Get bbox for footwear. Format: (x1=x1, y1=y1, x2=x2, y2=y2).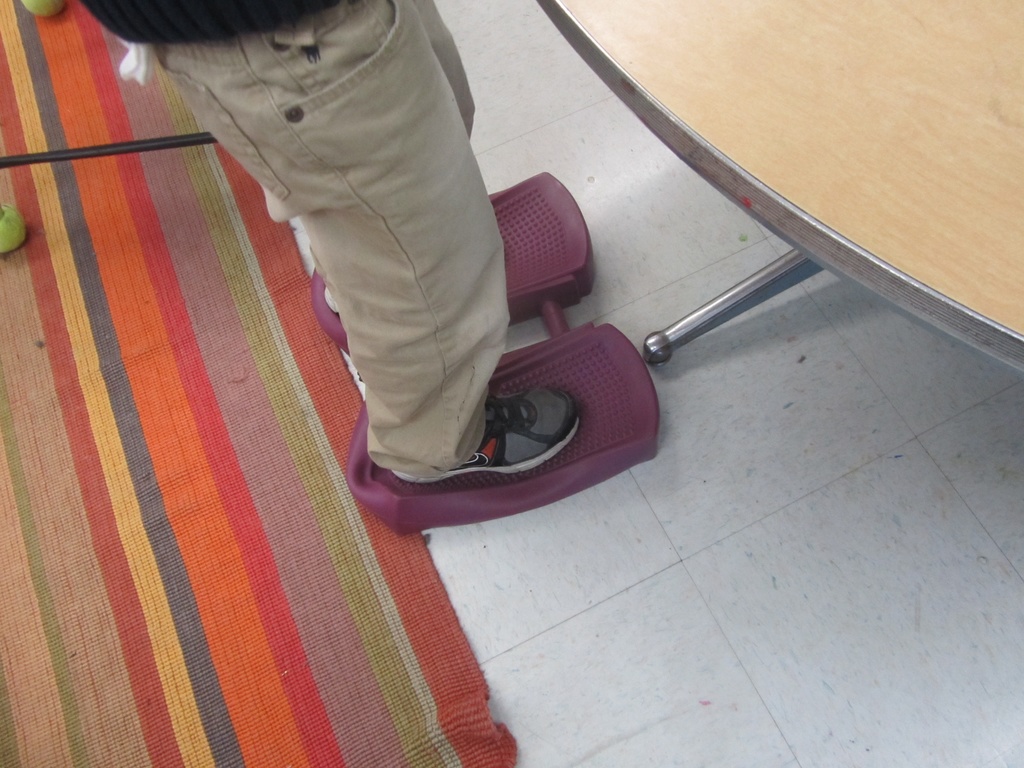
(x1=394, y1=387, x2=574, y2=483).
